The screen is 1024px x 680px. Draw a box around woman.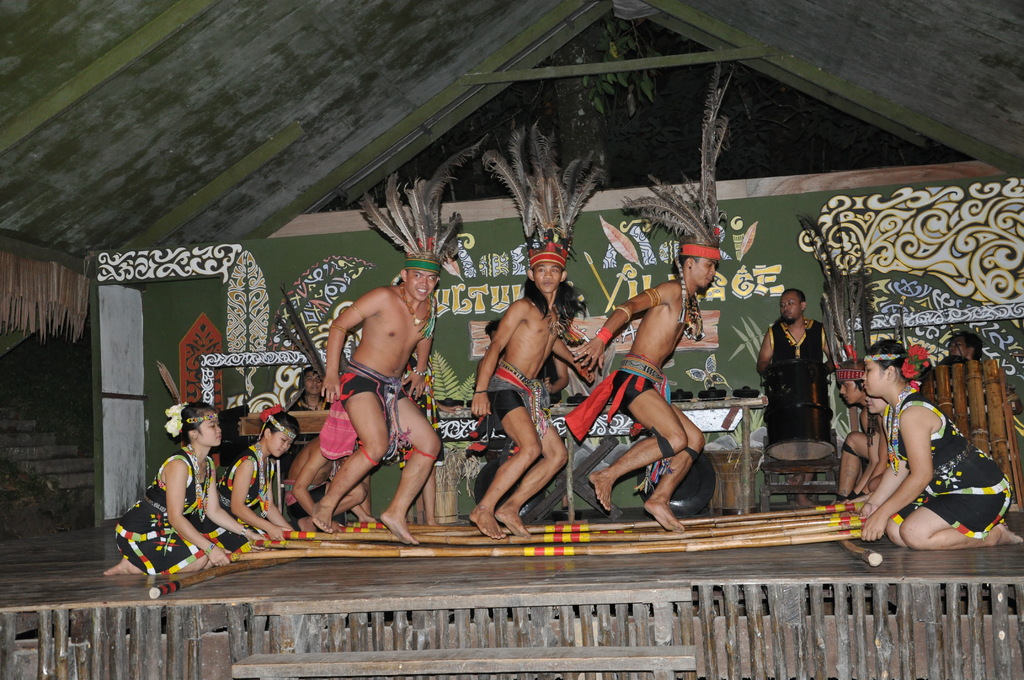
select_region(285, 366, 330, 508).
